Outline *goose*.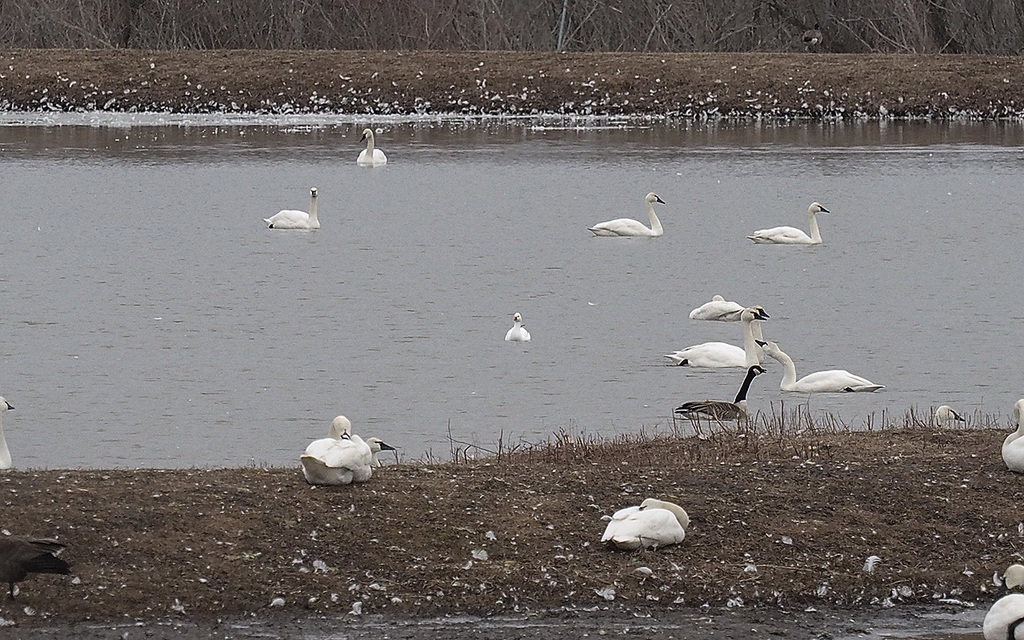
Outline: BBox(688, 290, 746, 321).
